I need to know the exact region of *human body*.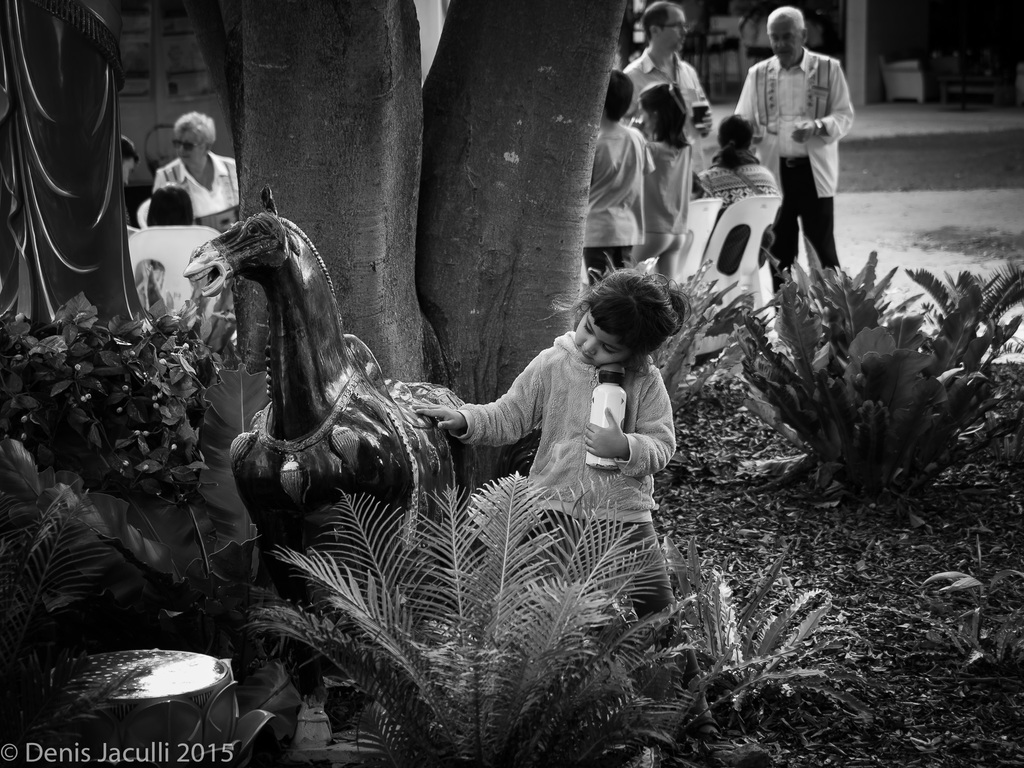
Region: [137,259,173,316].
